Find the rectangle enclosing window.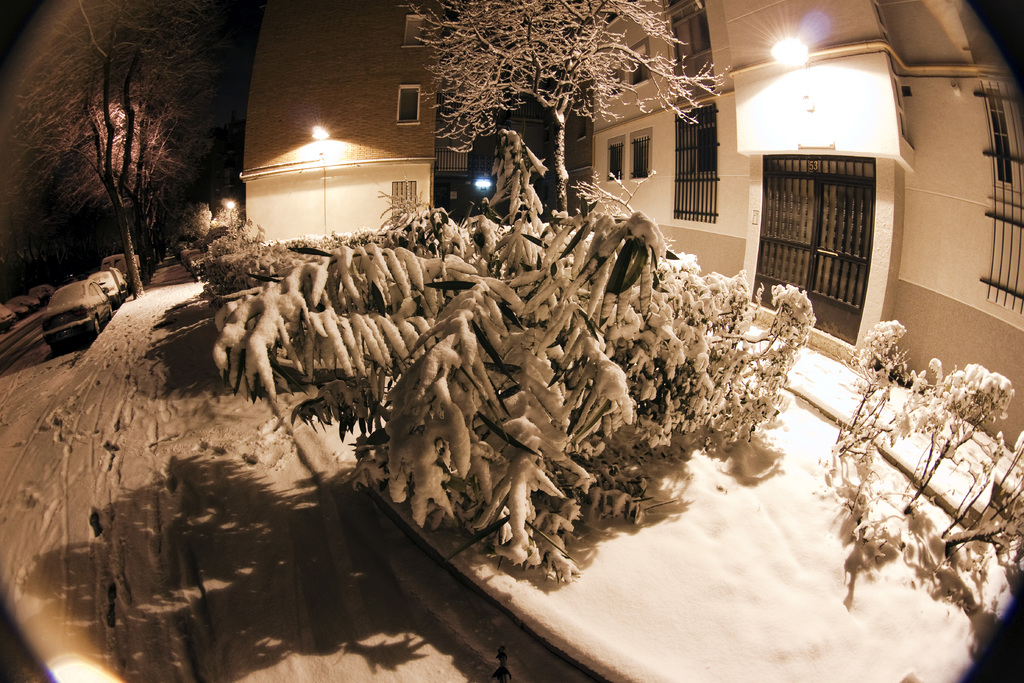
627:38:648:92.
